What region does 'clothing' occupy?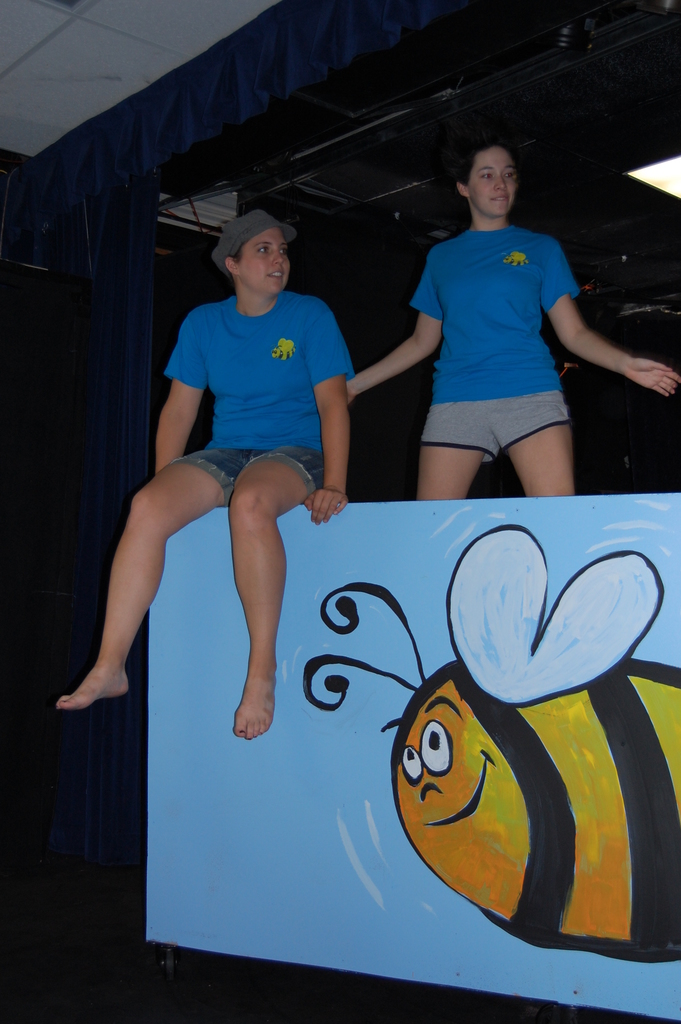
rect(401, 200, 586, 468).
